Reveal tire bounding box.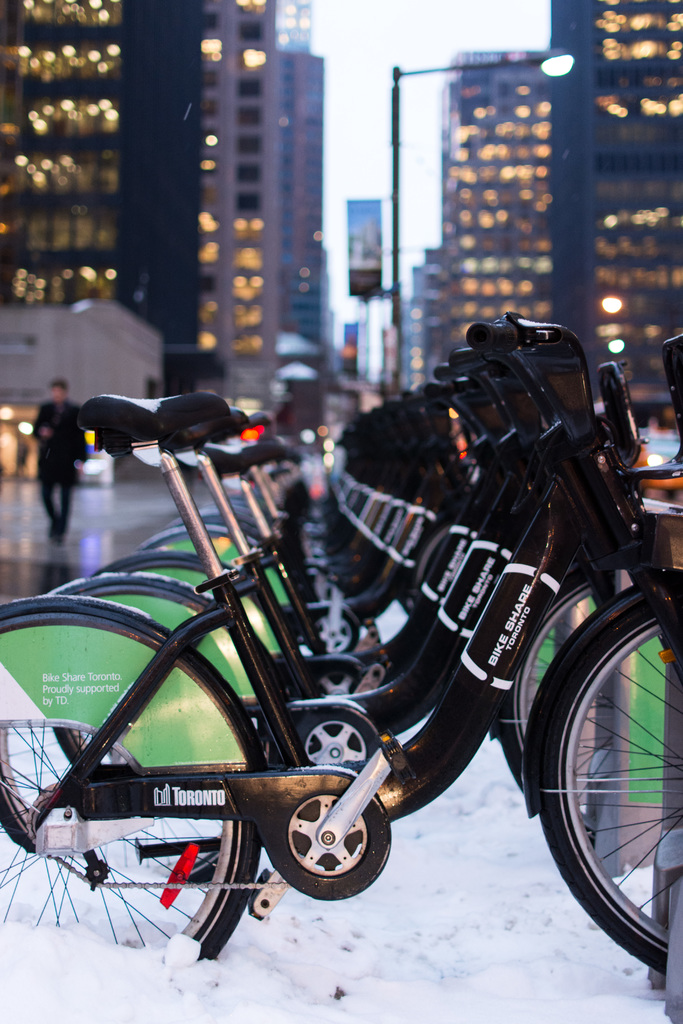
Revealed: pyautogui.locateOnScreen(0, 593, 266, 960).
